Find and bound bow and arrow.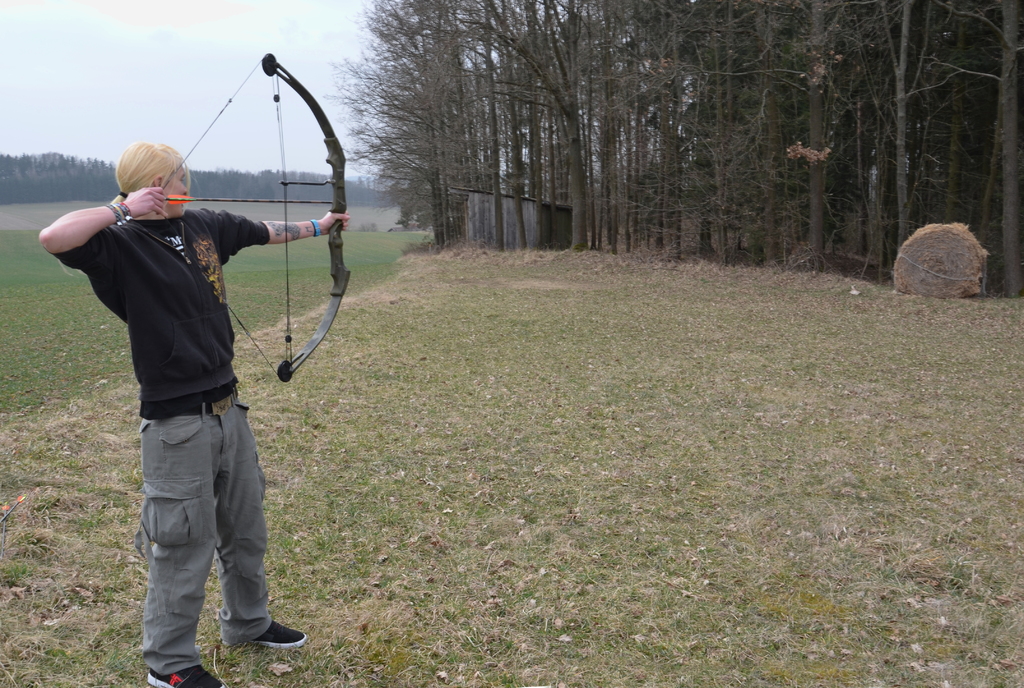
Bound: 161, 51, 350, 385.
